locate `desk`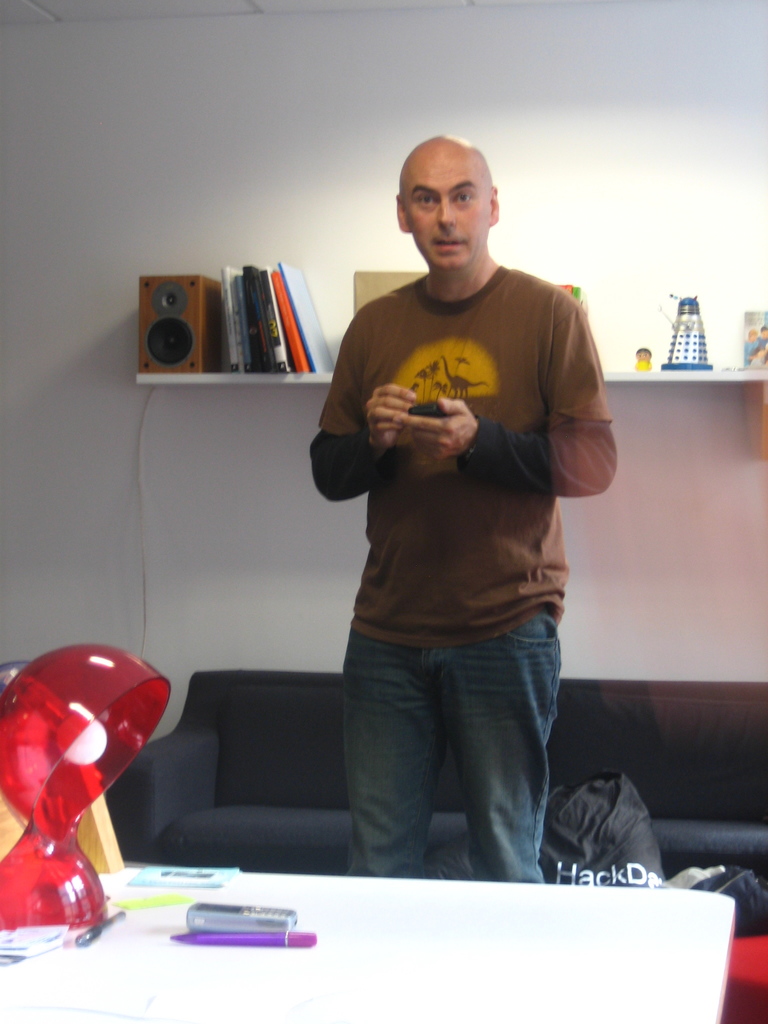
[0,870,733,1023]
